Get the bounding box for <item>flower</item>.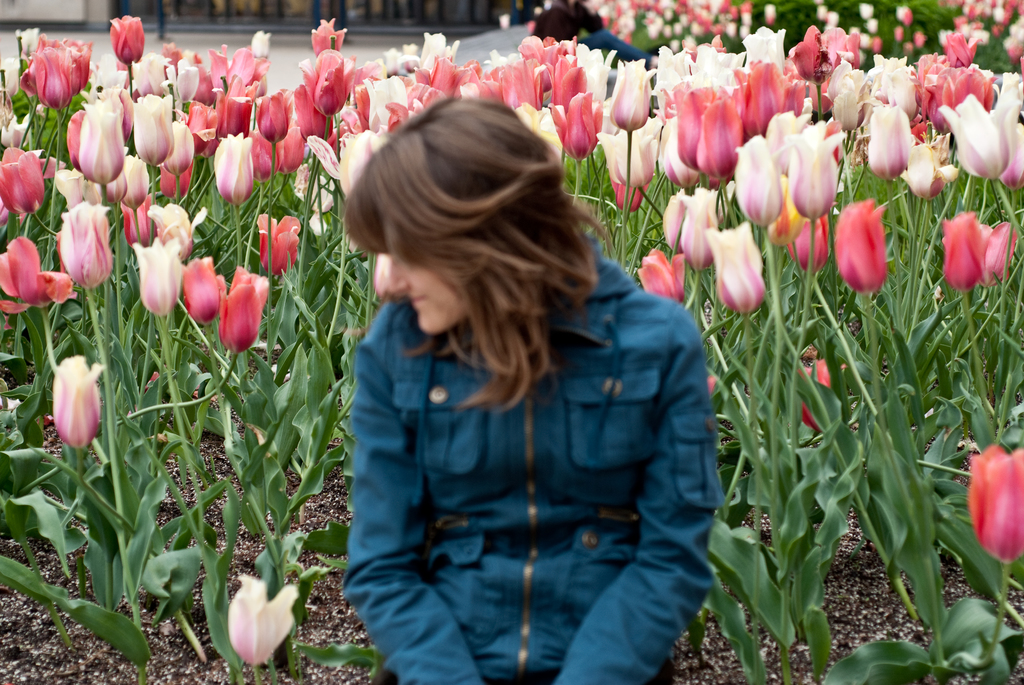
locate(508, 101, 567, 159).
